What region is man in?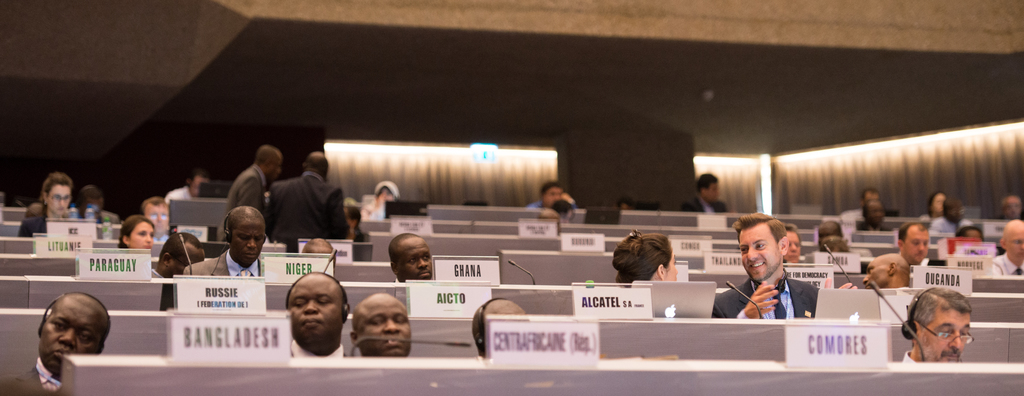
[921, 195, 967, 233].
